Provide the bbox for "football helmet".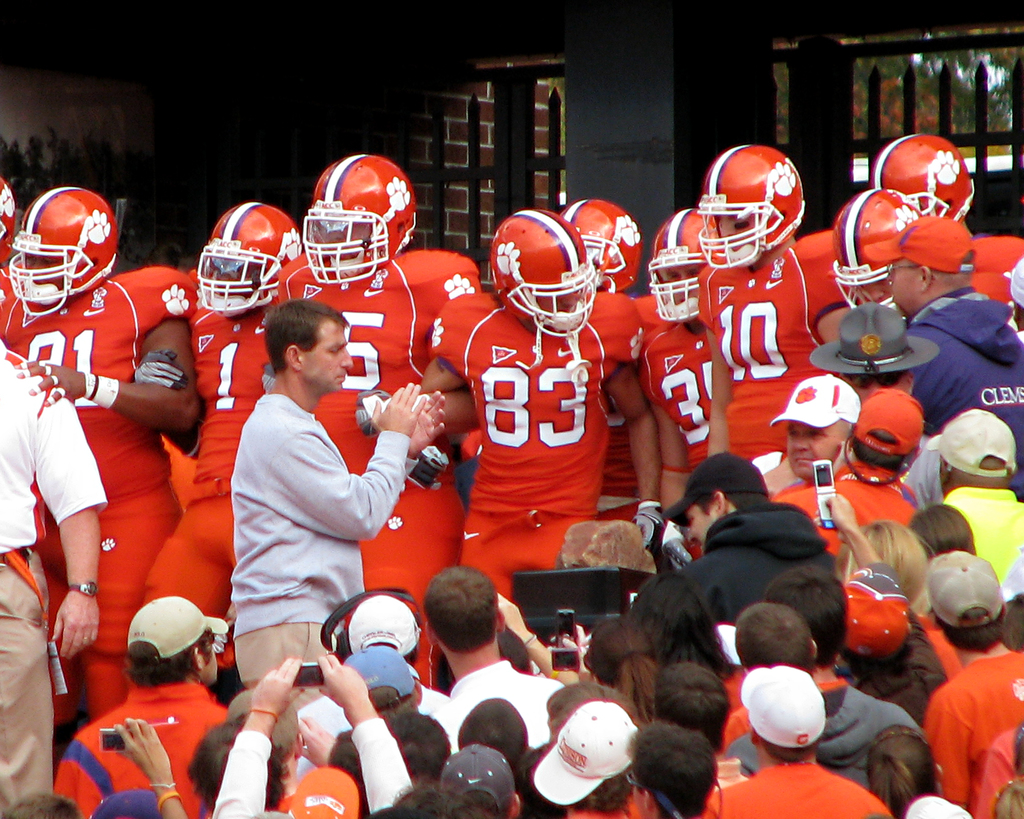
region(6, 184, 112, 315).
